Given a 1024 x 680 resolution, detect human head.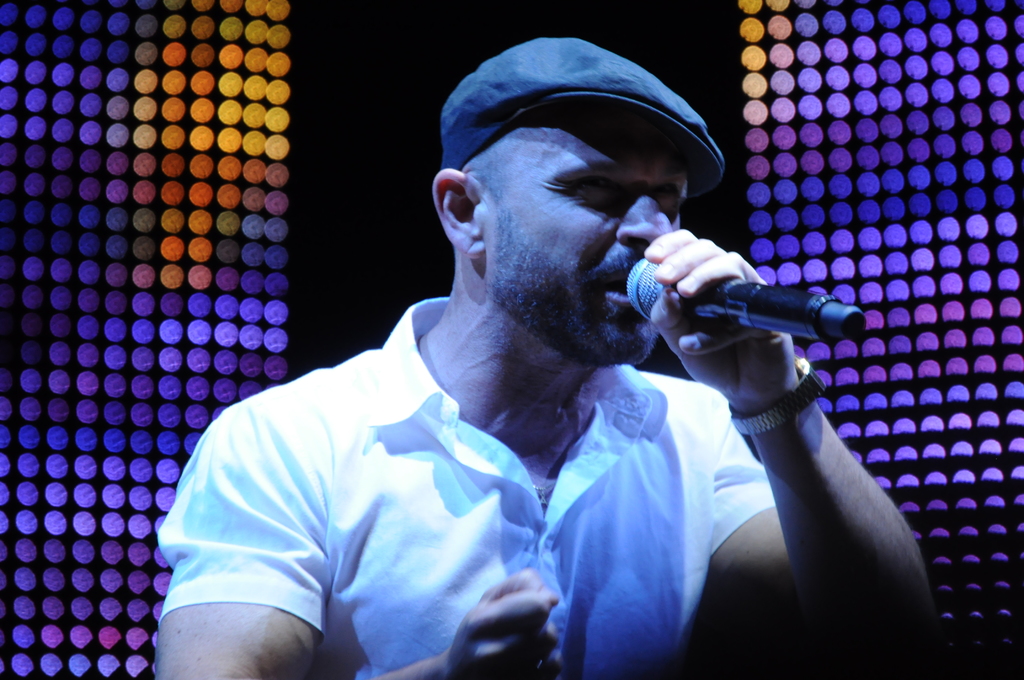
x1=452, y1=68, x2=700, y2=334.
